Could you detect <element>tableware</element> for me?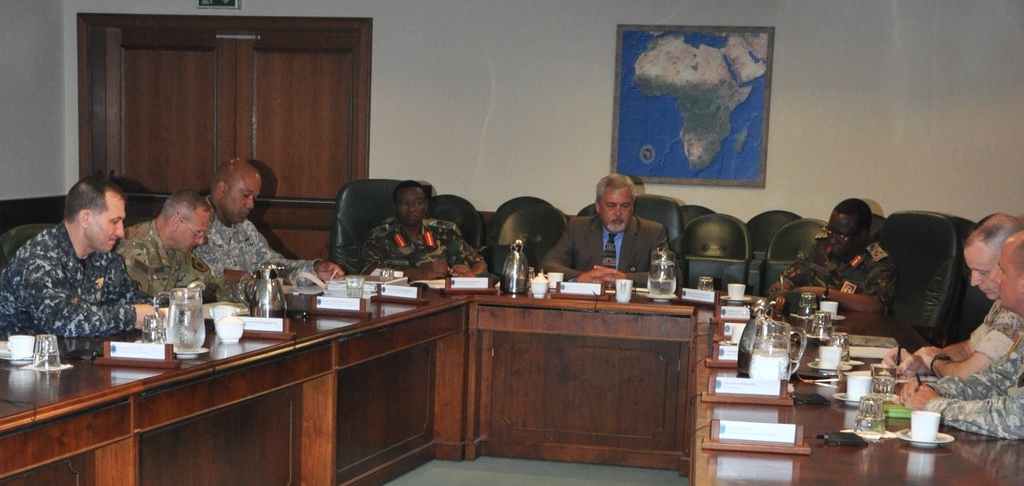
Detection result: detection(143, 315, 164, 344).
